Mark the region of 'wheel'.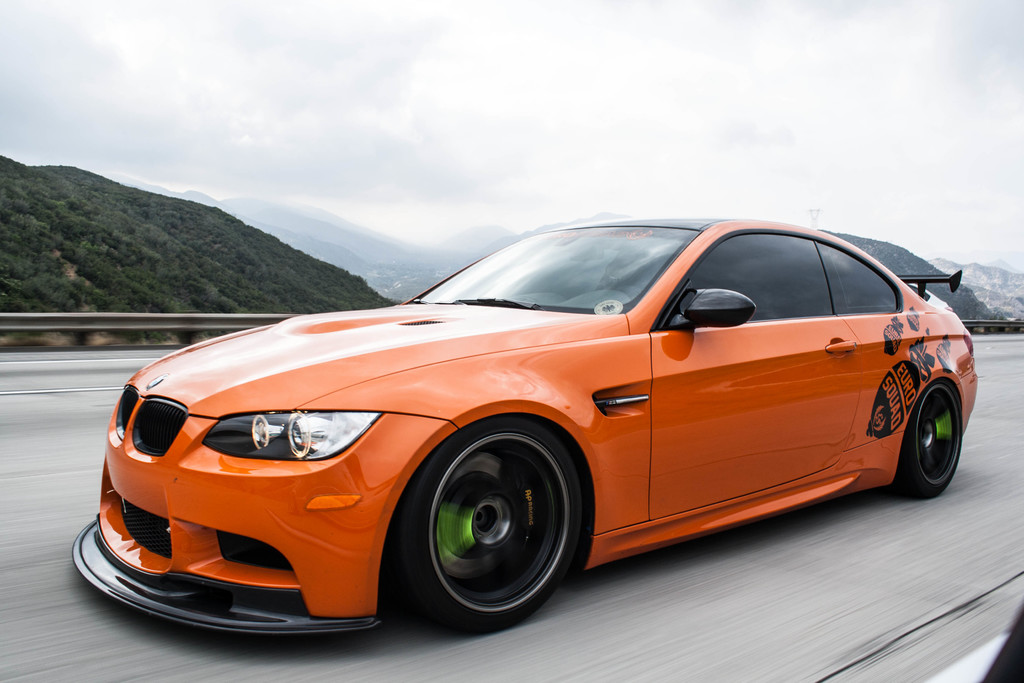
Region: bbox=(388, 445, 595, 604).
